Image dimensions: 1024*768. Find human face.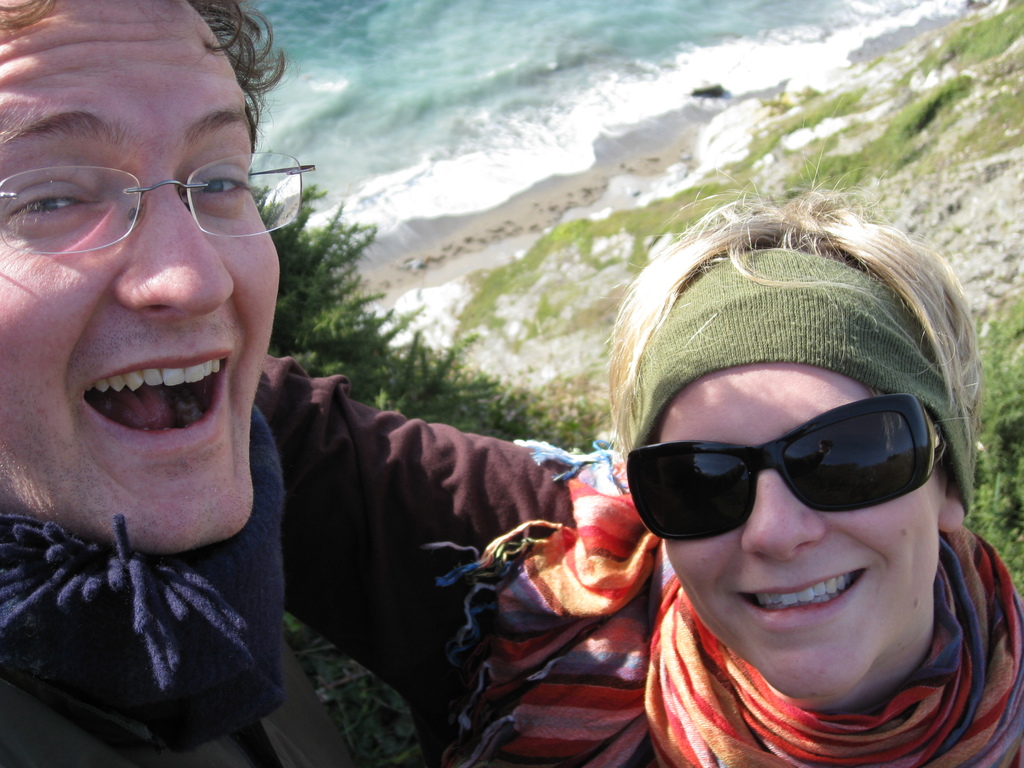
locate(0, 0, 277, 555).
